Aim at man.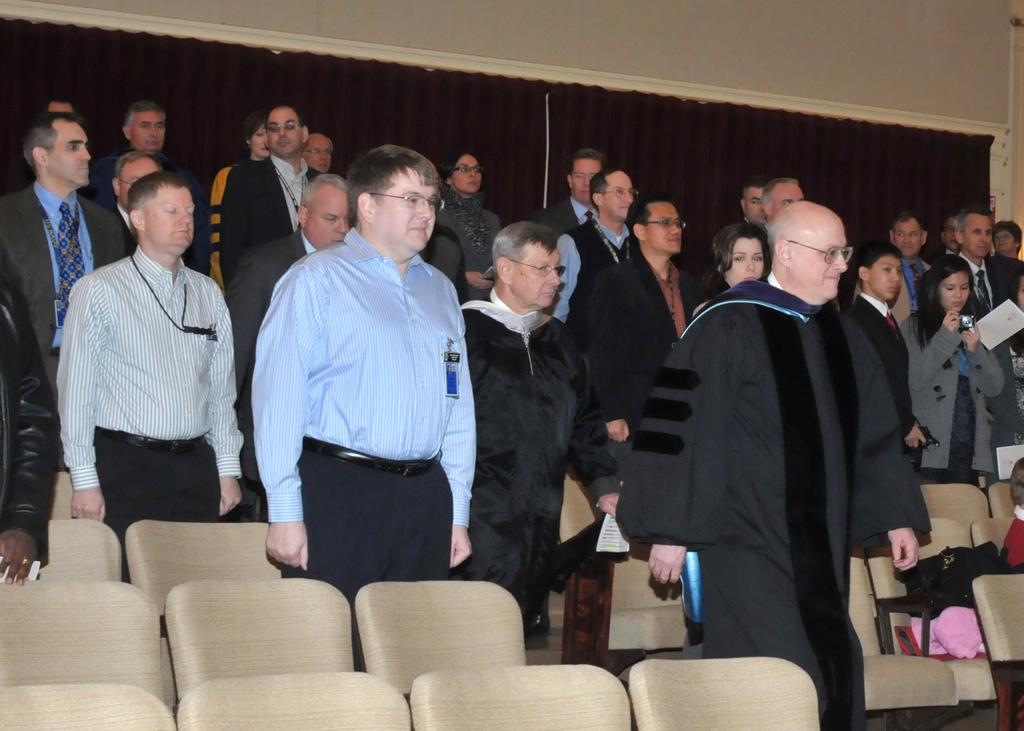
Aimed at box=[54, 173, 238, 569].
